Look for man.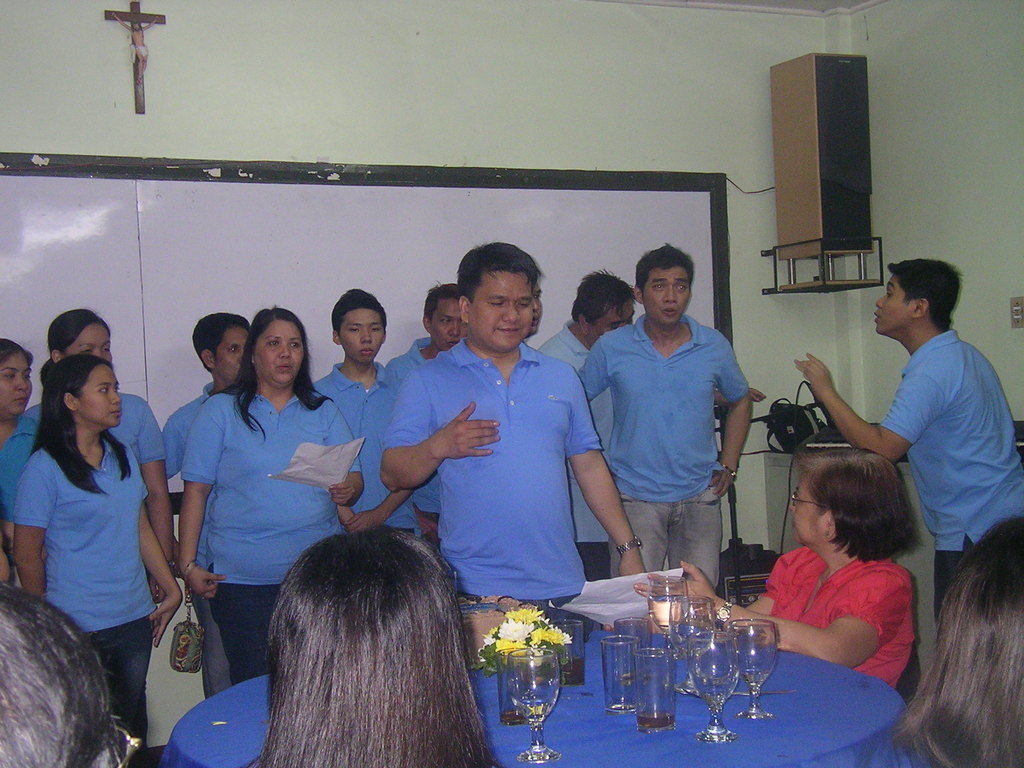
Found: 374, 284, 472, 537.
